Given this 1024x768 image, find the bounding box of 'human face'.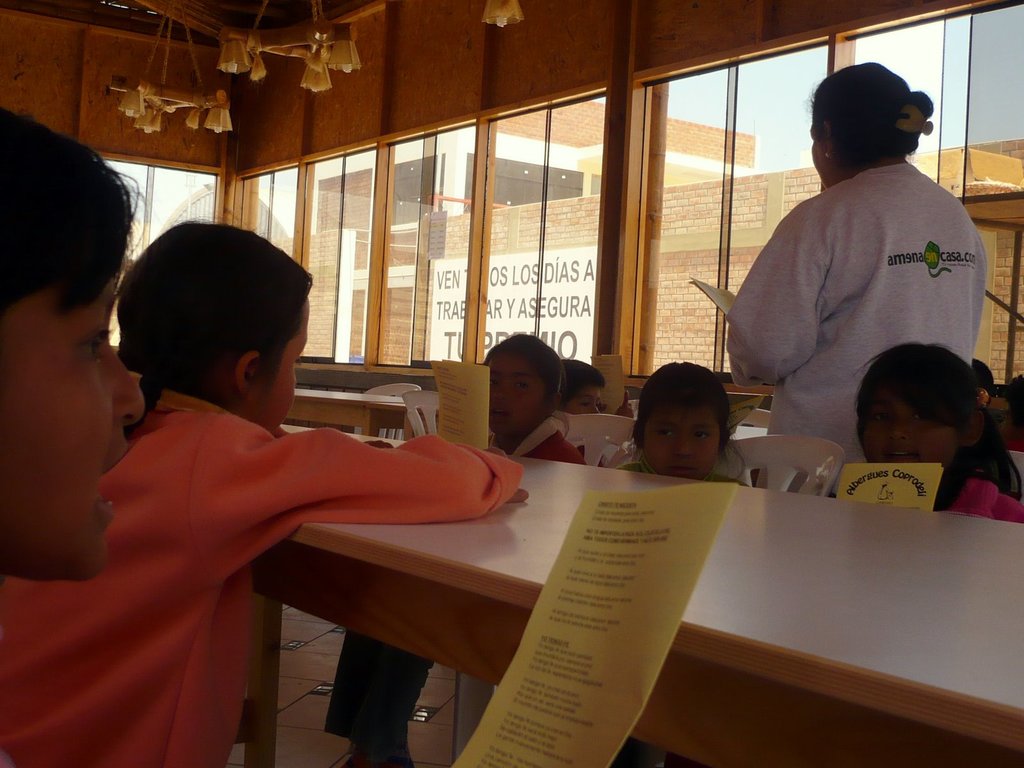
(x1=247, y1=294, x2=312, y2=428).
